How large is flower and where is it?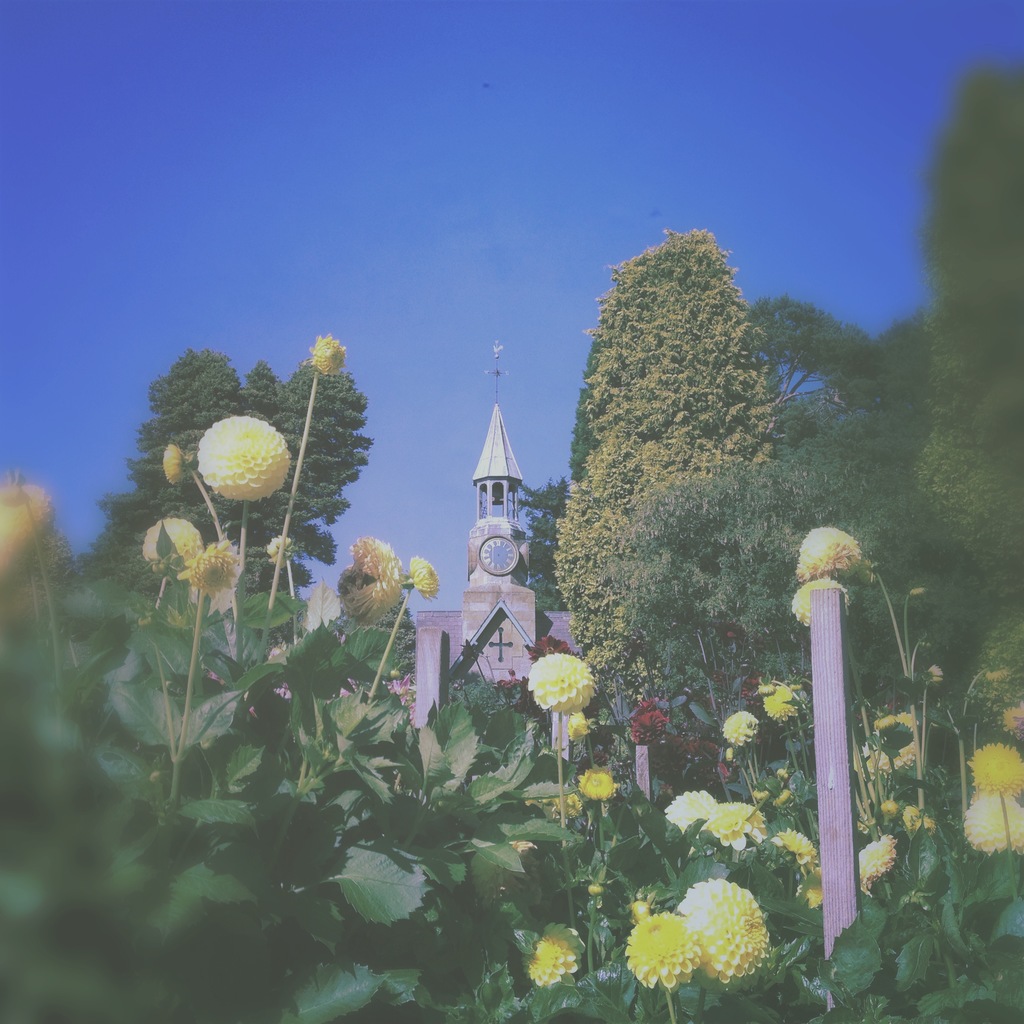
Bounding box: select_region(630, 700, 672, 742).
